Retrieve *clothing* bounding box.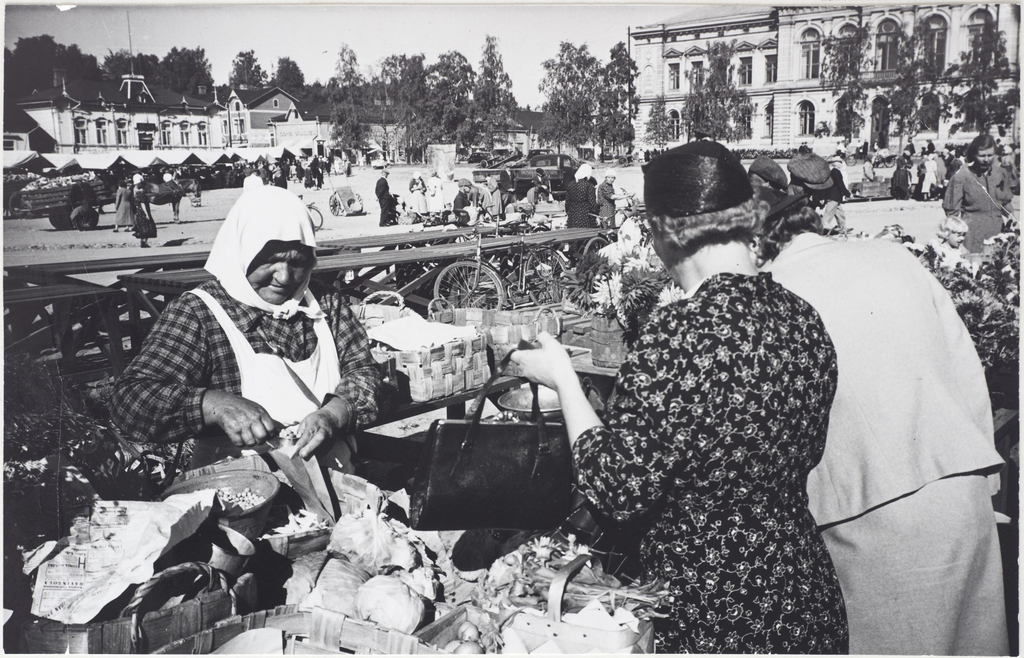
Bounding box: 890/144/925/205.
